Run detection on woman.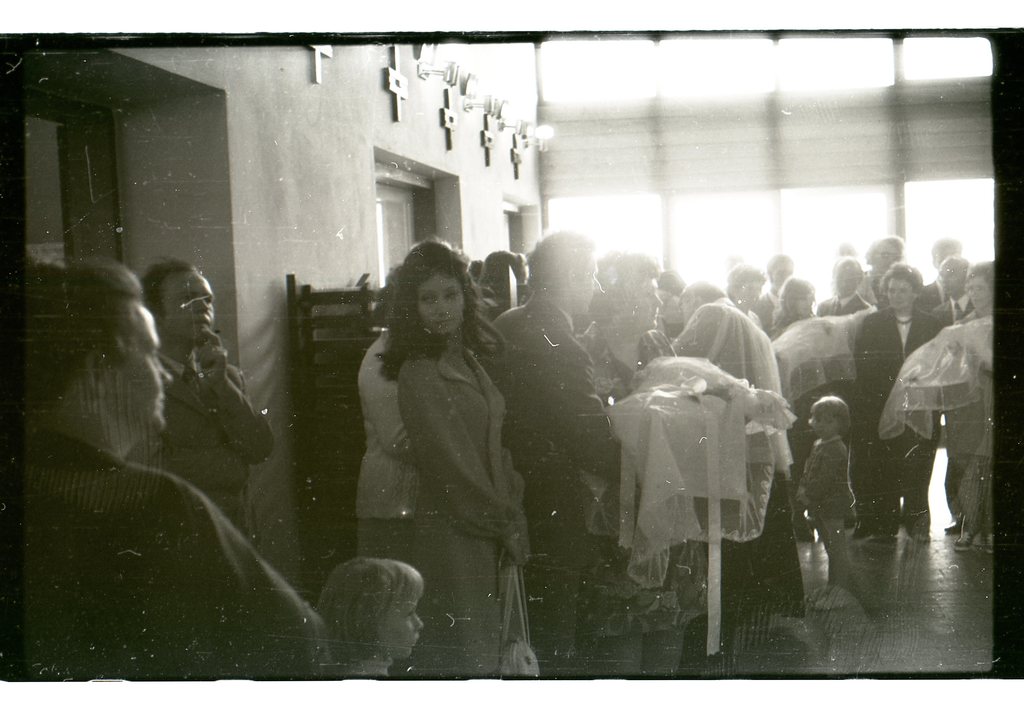
Result: <box>369,233,547,681</box>.
